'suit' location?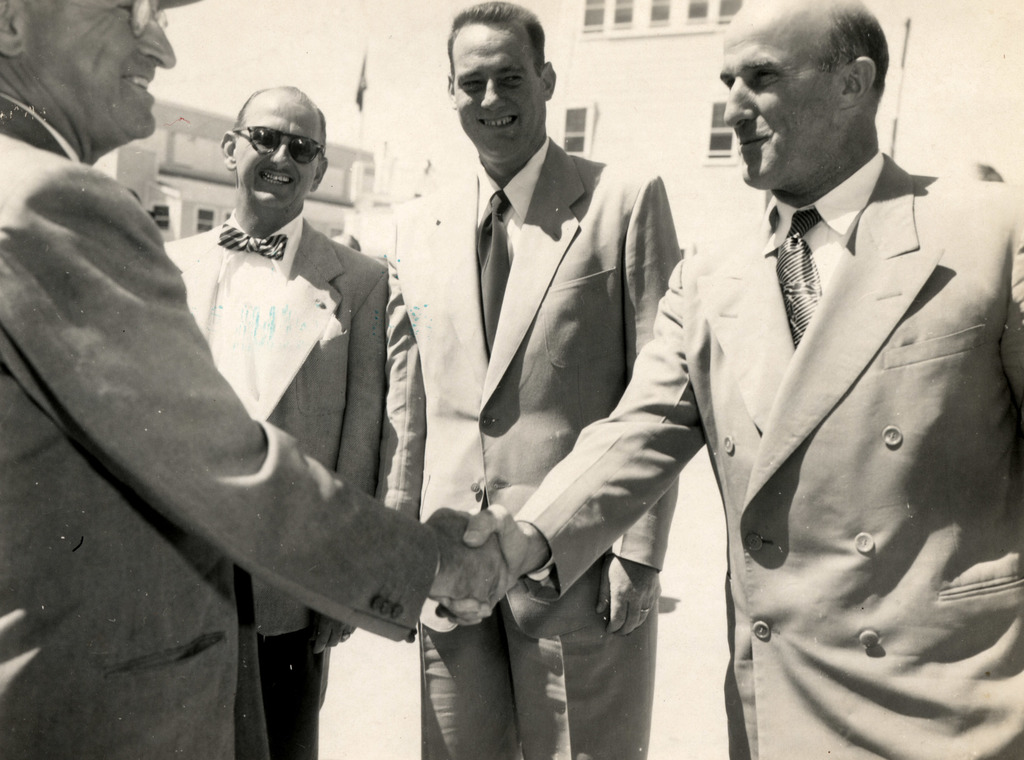
bbox=(166, 209, 389, 757)
